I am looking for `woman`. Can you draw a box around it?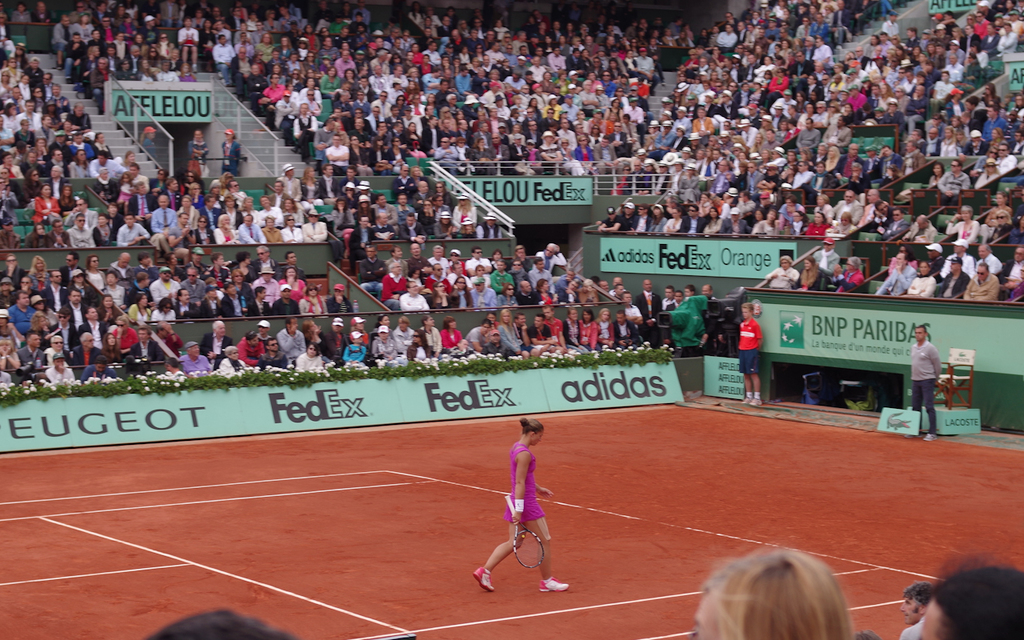
Sure, the bounding box is <box>218,345,250,378</box>.
